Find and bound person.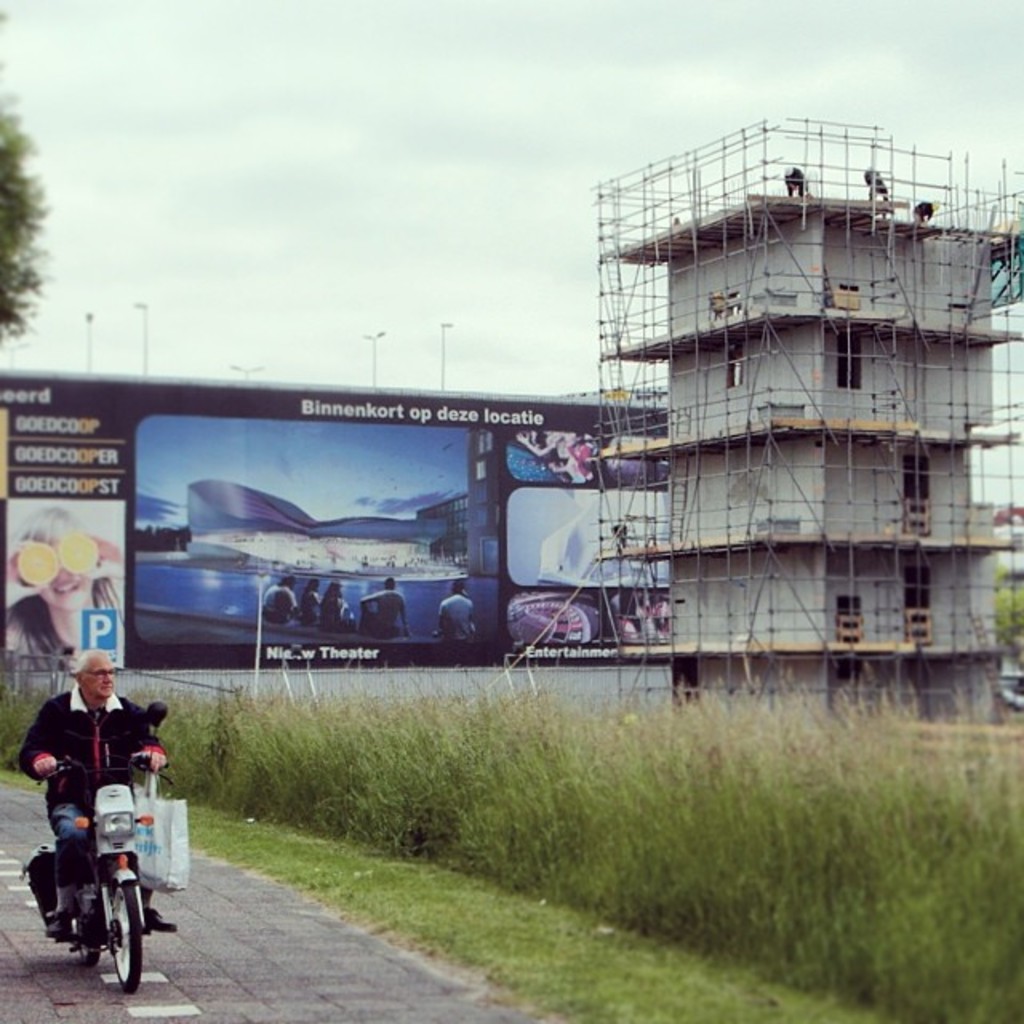
Bound: (360, 574, 403, 643).
